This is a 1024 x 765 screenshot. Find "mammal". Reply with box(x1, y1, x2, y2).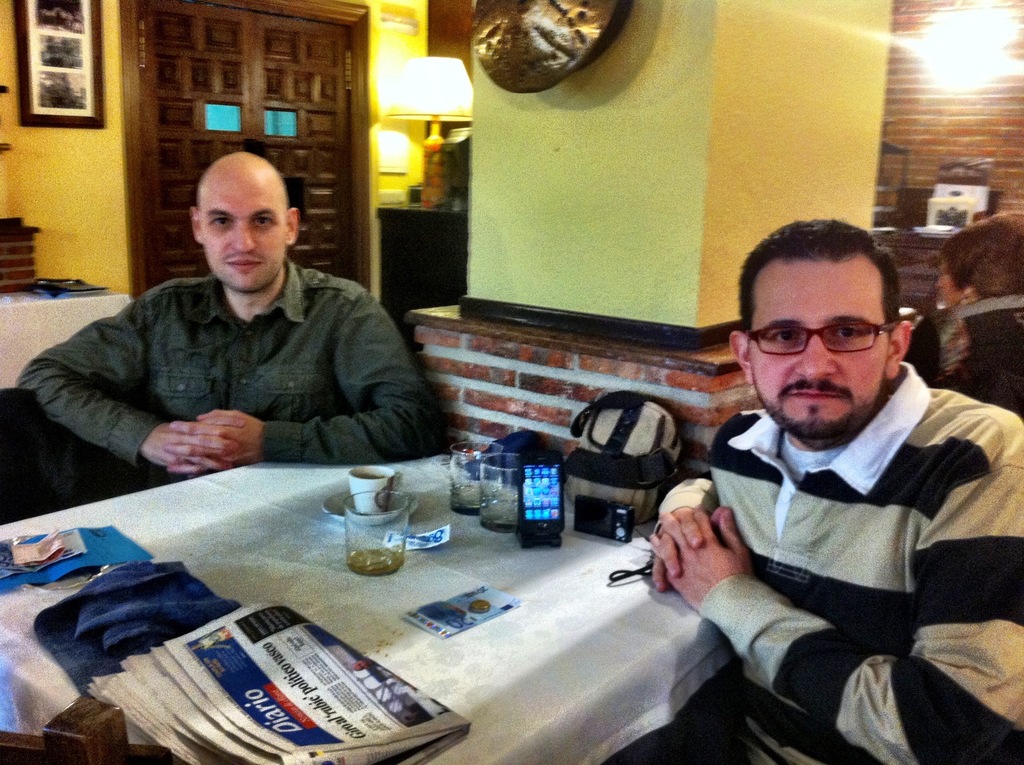
box(643, 220, 1023, 764).
